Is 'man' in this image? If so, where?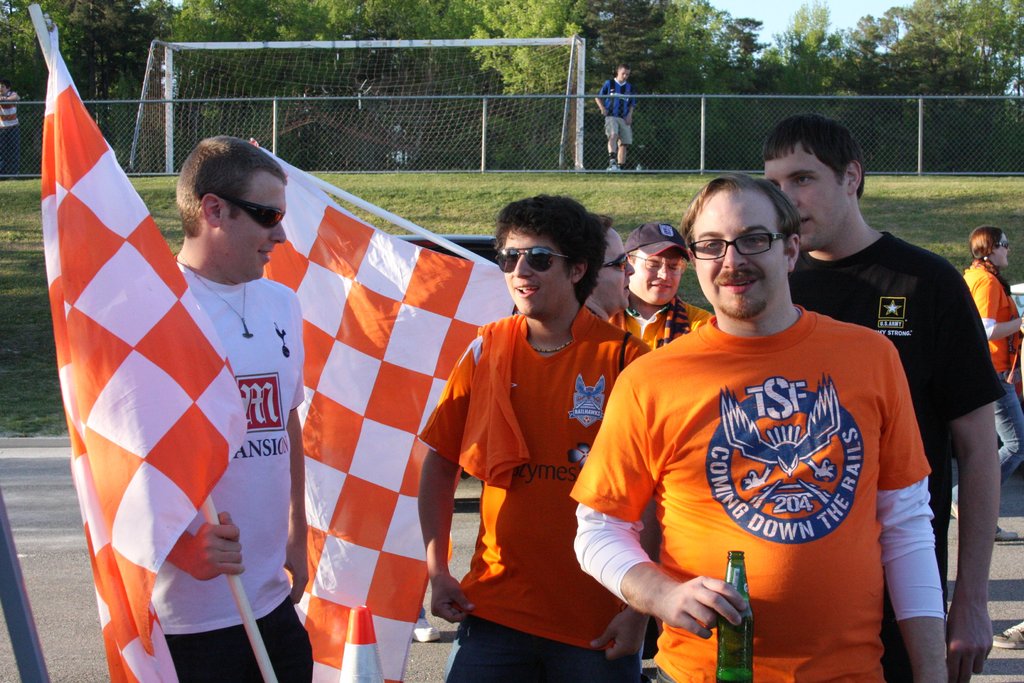
Yes, at bbox(609, 222, 714, 350).
